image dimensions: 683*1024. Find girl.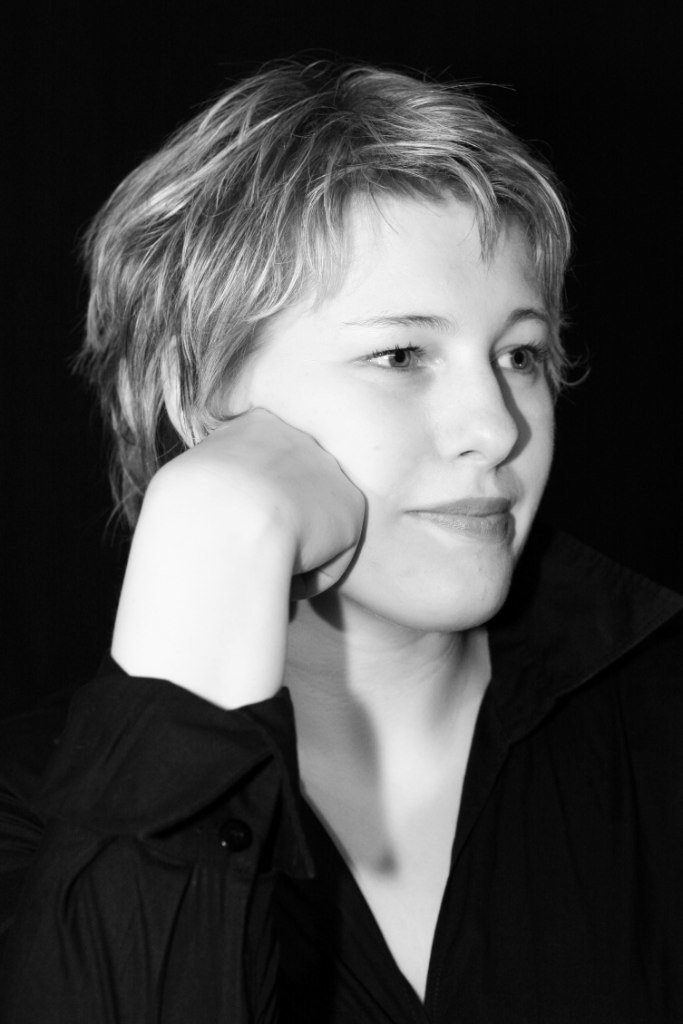
<region>0, 61, 679, 1023</region>.
